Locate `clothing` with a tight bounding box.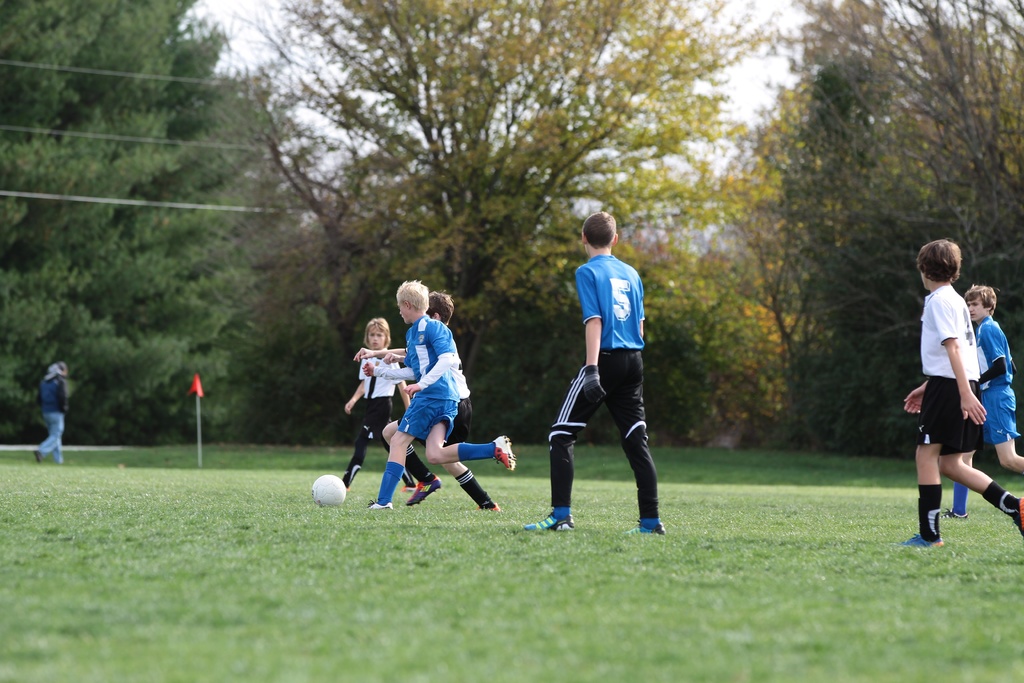
(447, 324, 476, 443).
